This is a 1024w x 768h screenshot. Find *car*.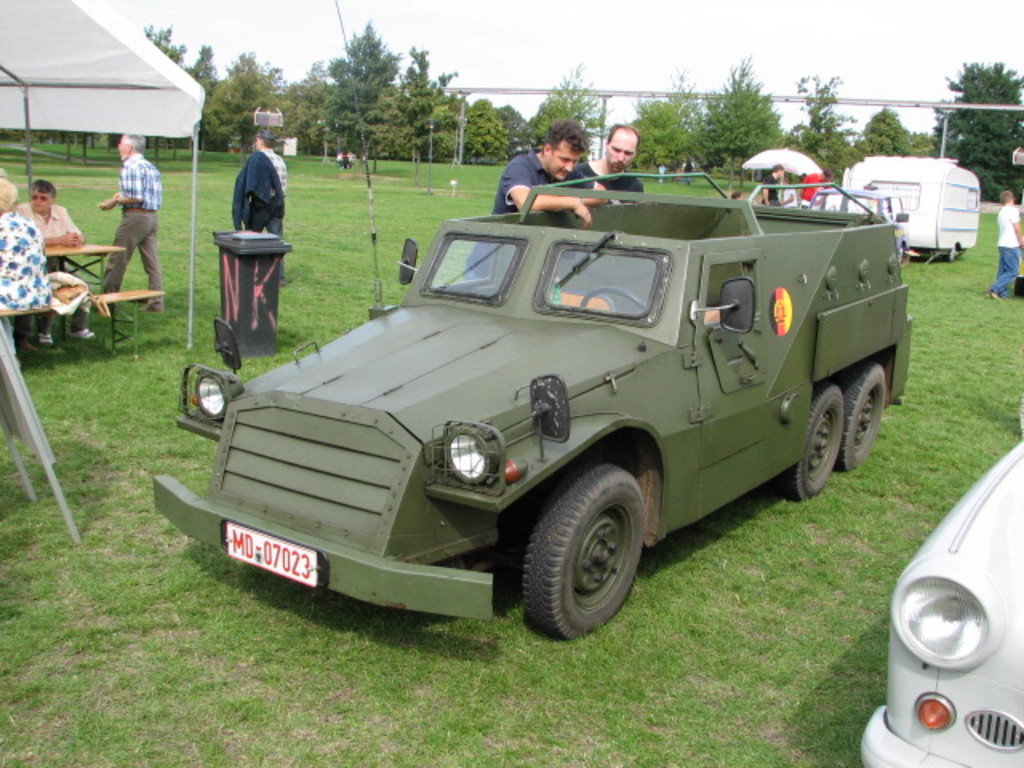
Bounding box: bbox=[859, 427, 1022, 766].
